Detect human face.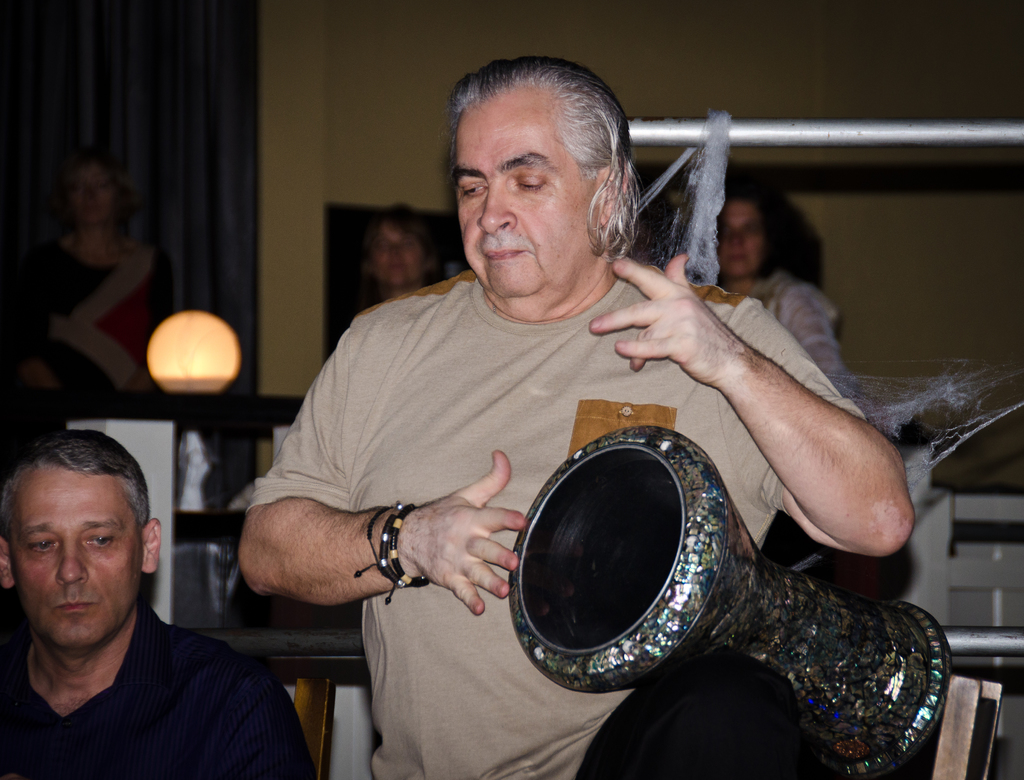
Detected at BBox(376, 226, 426, 286).
